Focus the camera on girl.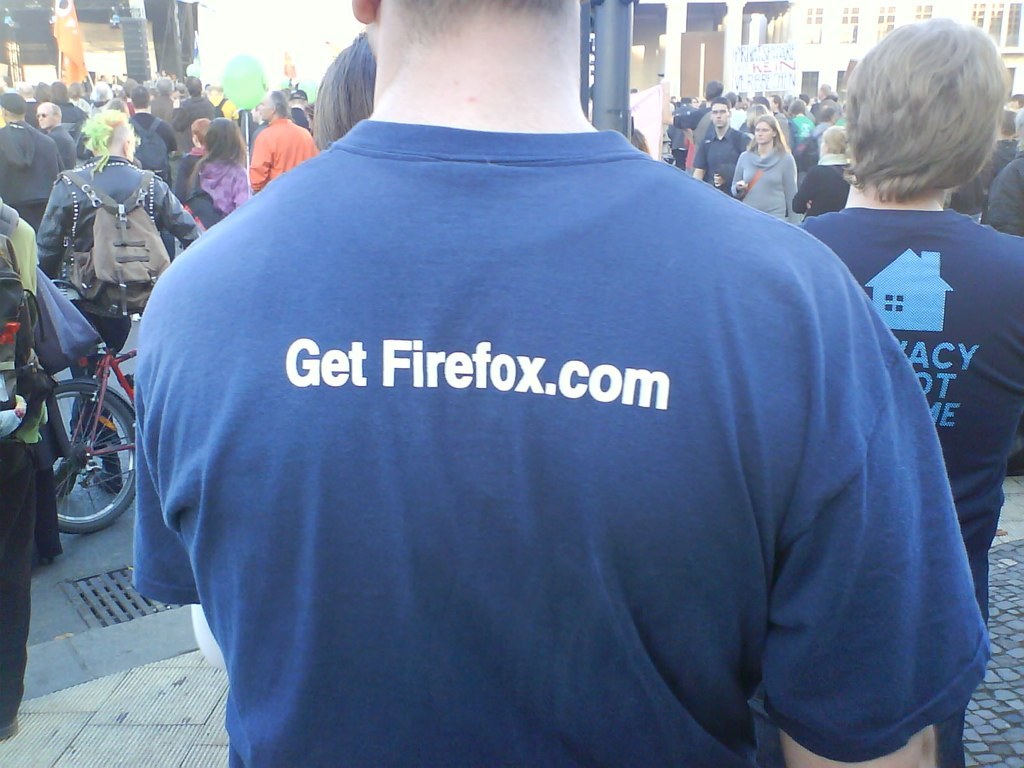
Focus region: (x1=180, y1=114, x2=247, y2=223).
